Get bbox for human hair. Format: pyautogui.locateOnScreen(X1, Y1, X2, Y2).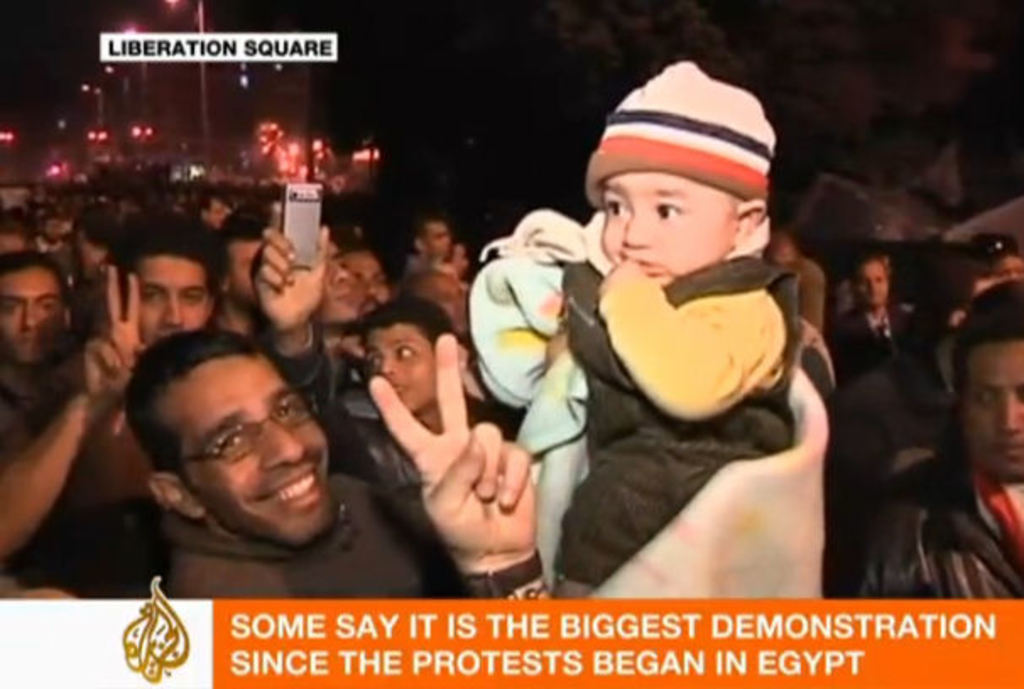
pyautogui.locateOnScreen(122, 341, 311, 510).
